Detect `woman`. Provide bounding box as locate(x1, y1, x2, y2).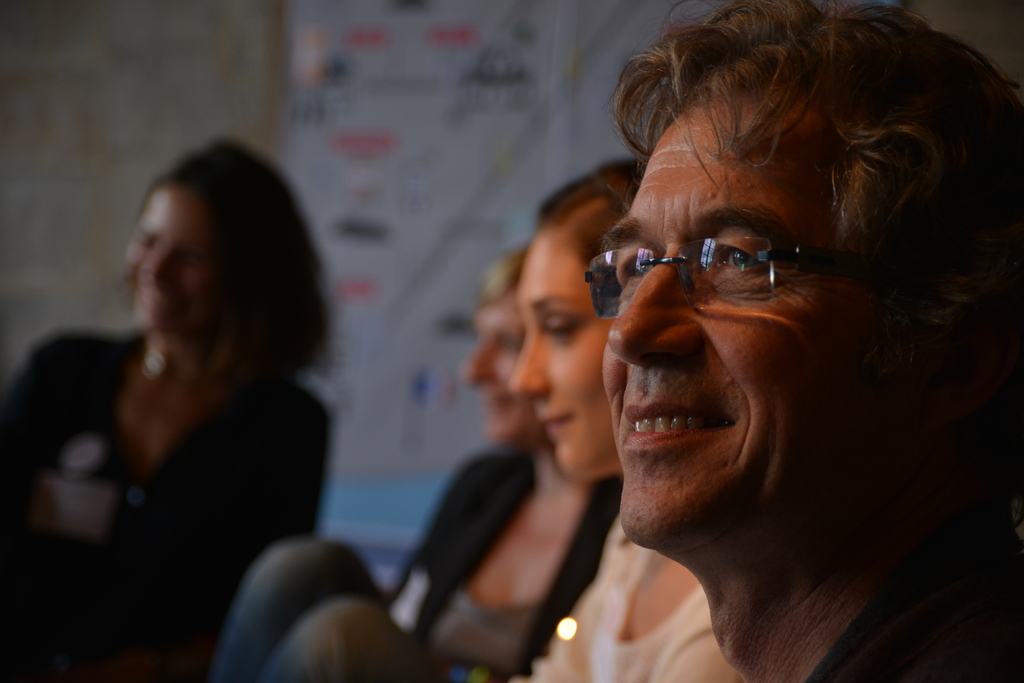
locate(28, 122, 381, 671).
